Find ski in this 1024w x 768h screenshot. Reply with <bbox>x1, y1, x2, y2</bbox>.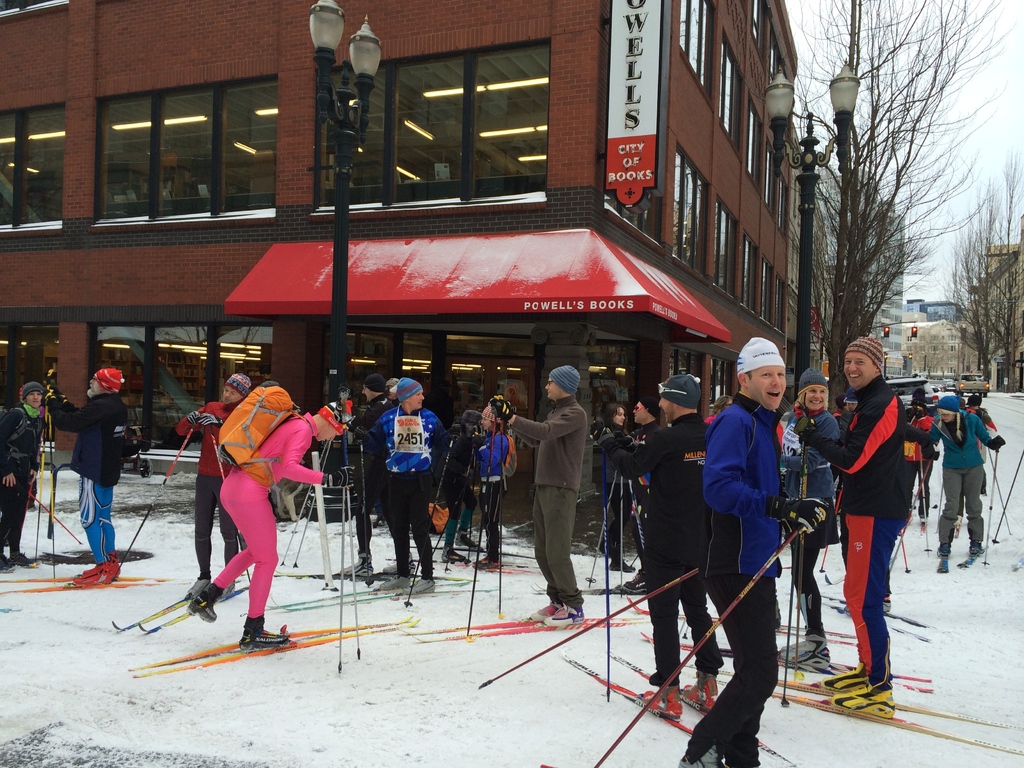
<bbox>816, 598, 930, 641</bbox>.
